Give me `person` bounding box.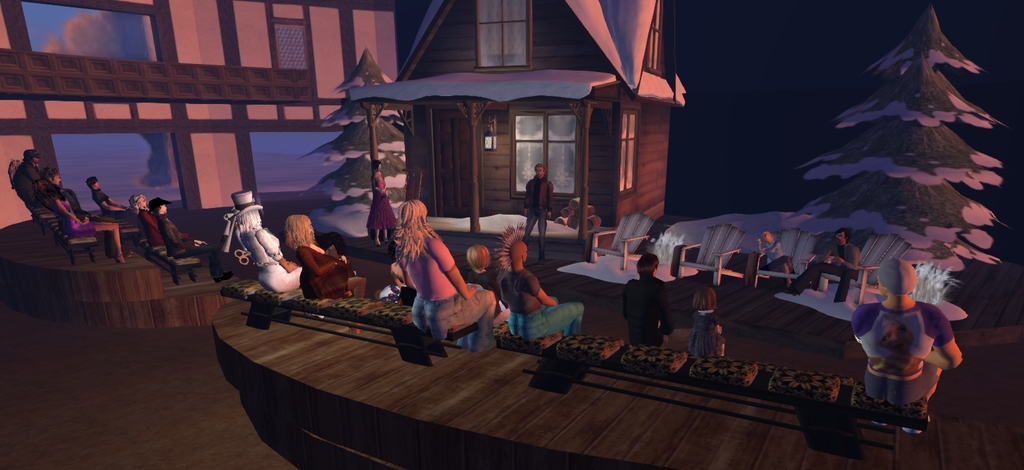
87 177 147 235.
